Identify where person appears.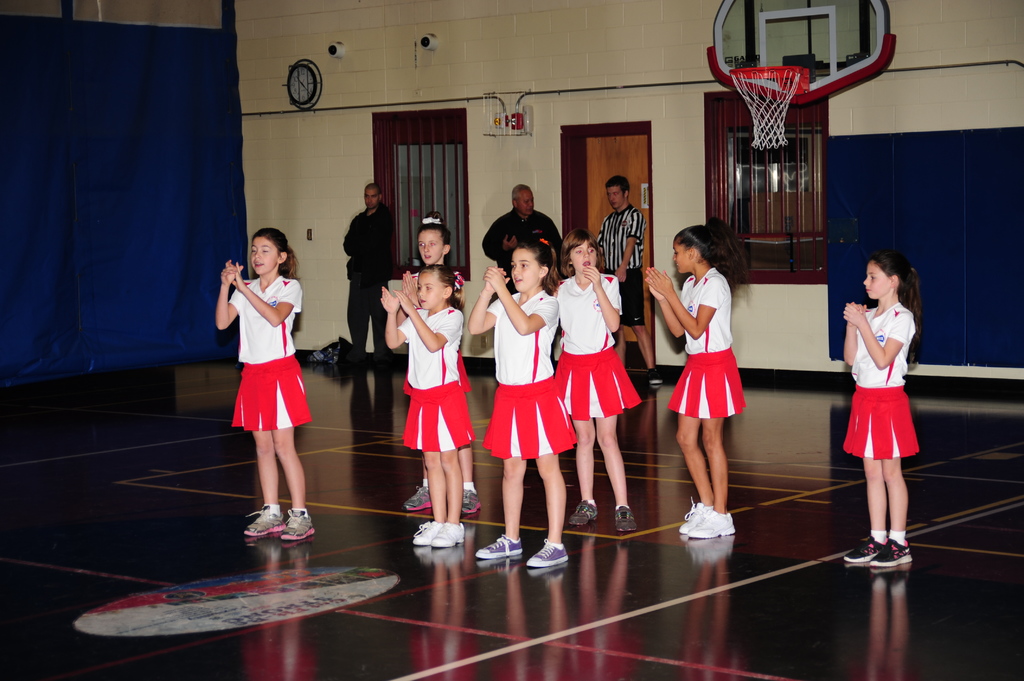
Appears at bbox=(470, 238, 570, 570).
